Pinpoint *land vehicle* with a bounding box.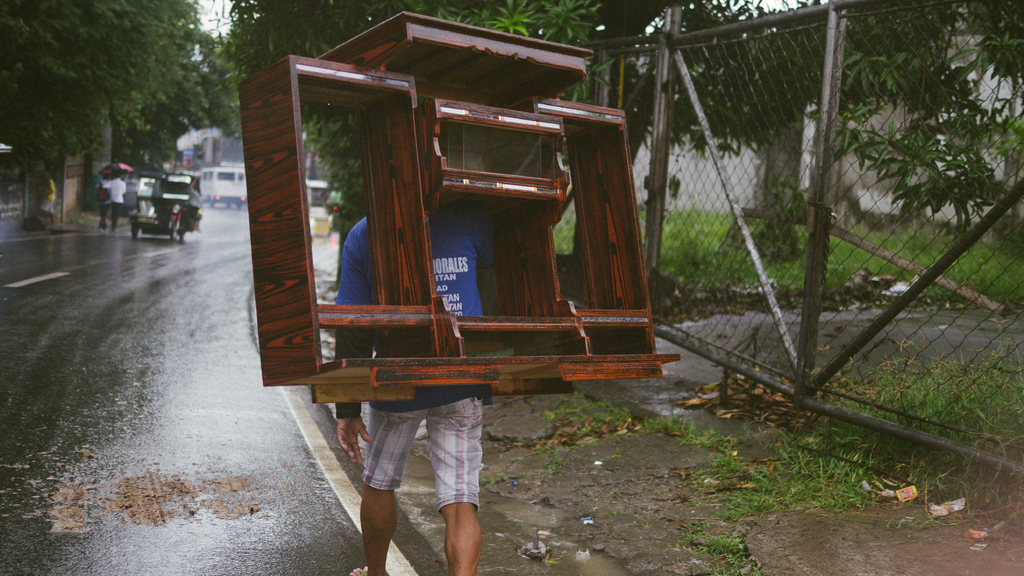
left=131, top=173, right=198, bottom=242.
